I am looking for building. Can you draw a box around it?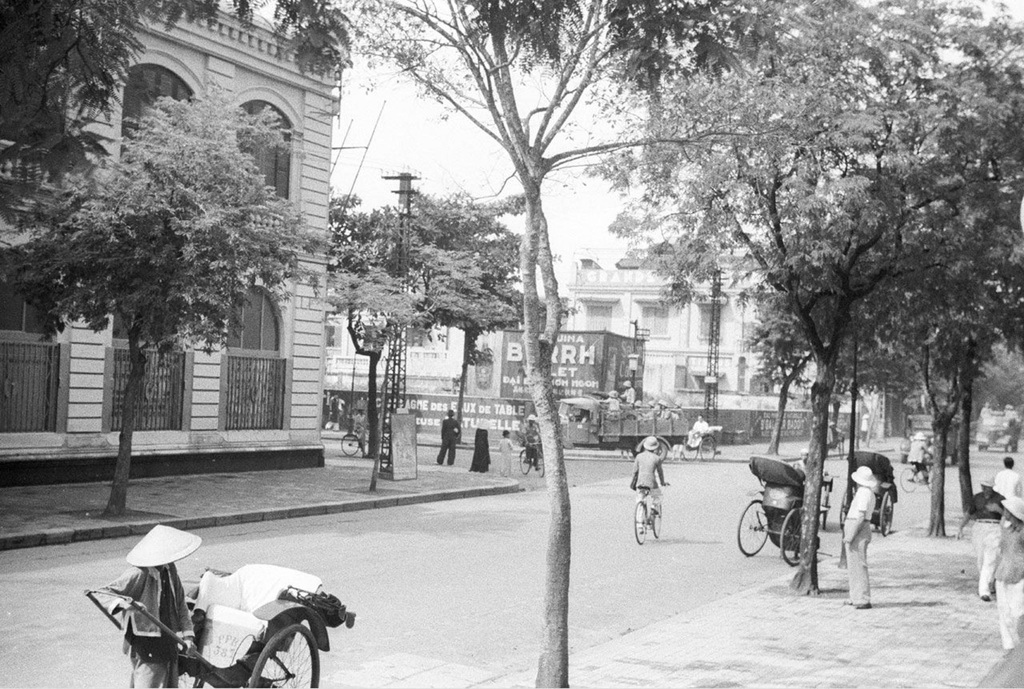
Sure, the bounding box is rect(0, 0, 337, 482).
